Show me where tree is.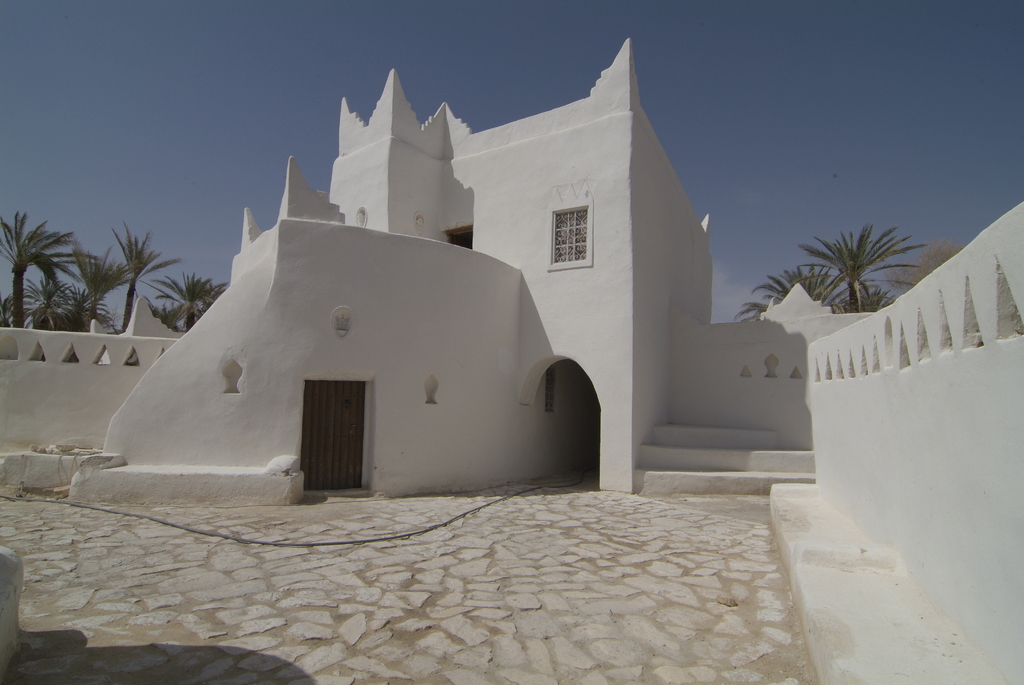
tree is at 790, 200, 923, 323.
